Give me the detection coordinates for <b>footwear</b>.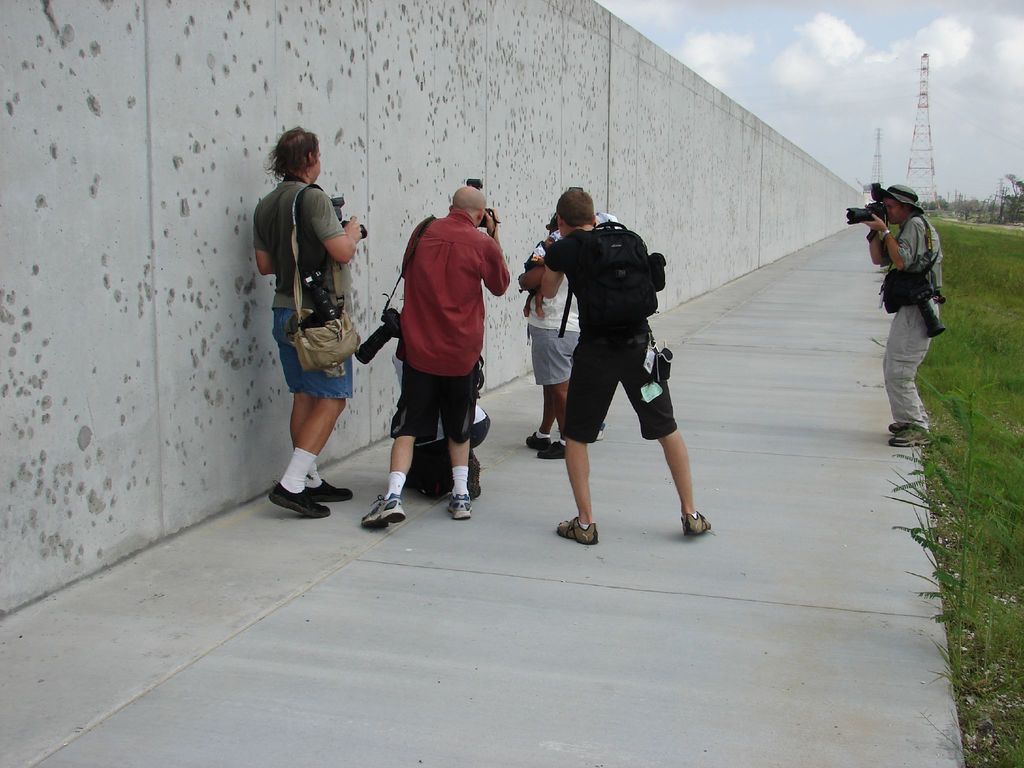
BBox(361, 494, 406, 528).
